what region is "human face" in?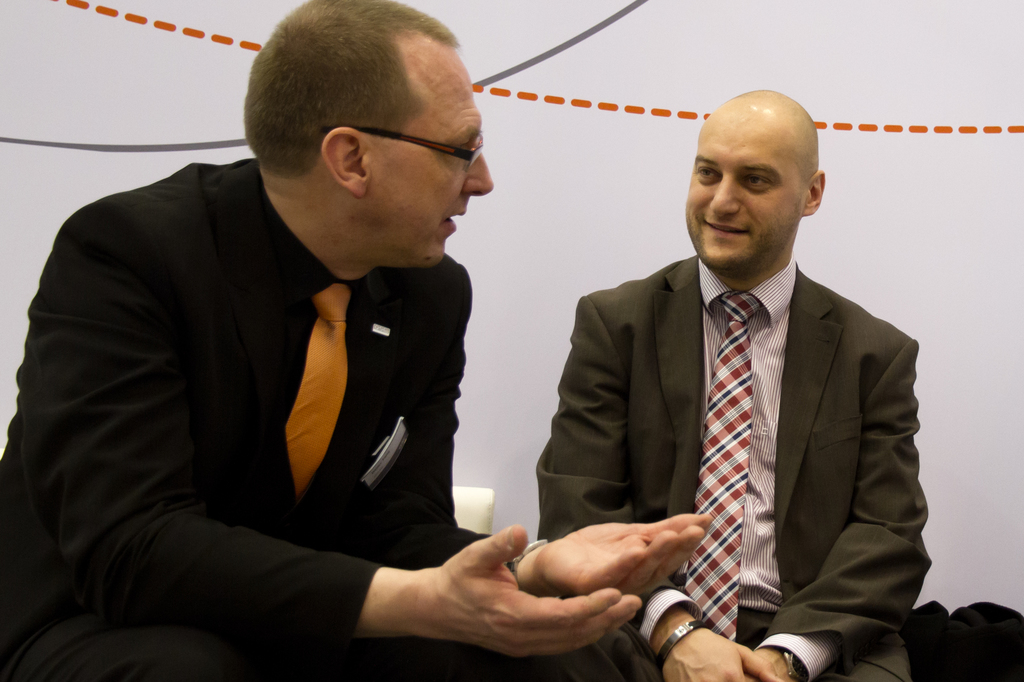
select_region(689, 116, 799, 264).
